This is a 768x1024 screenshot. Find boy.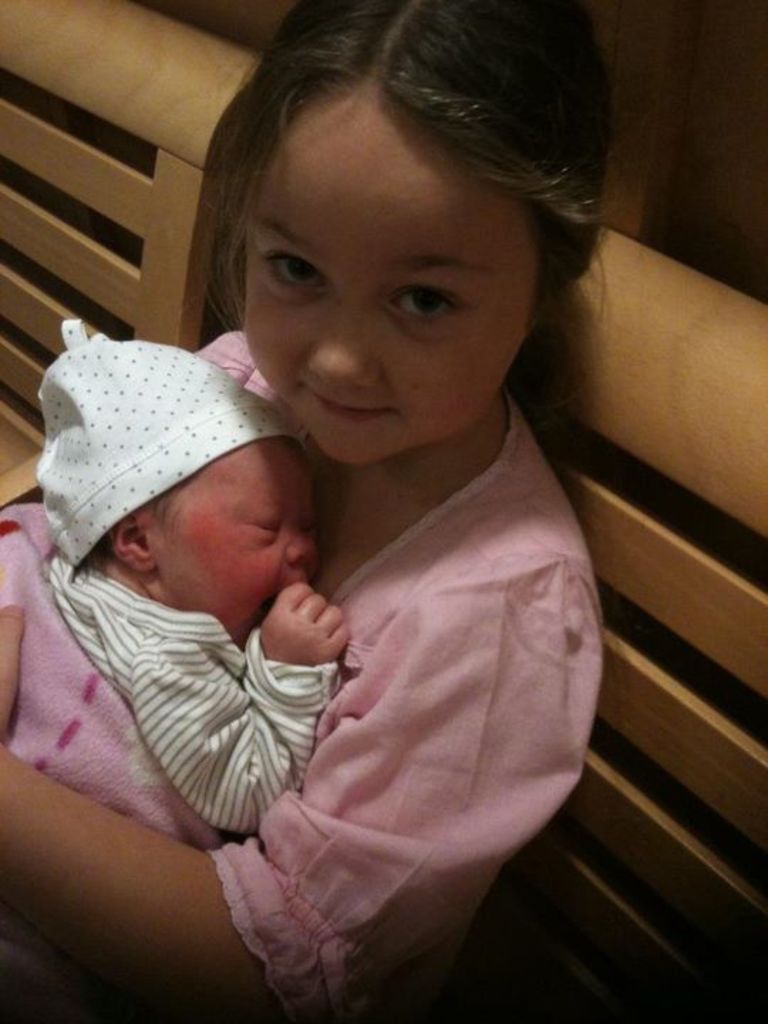
Bounding box: Rect(40, 311, 351, 838).
